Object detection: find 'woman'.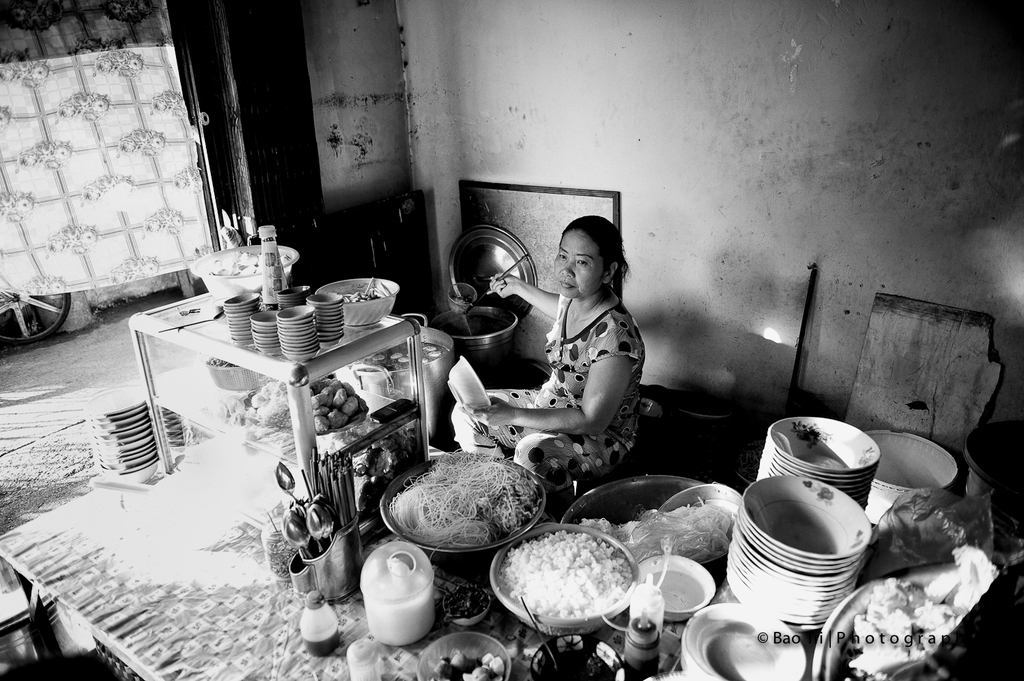
x1=431 y1=198 x2=651 y2=503.
